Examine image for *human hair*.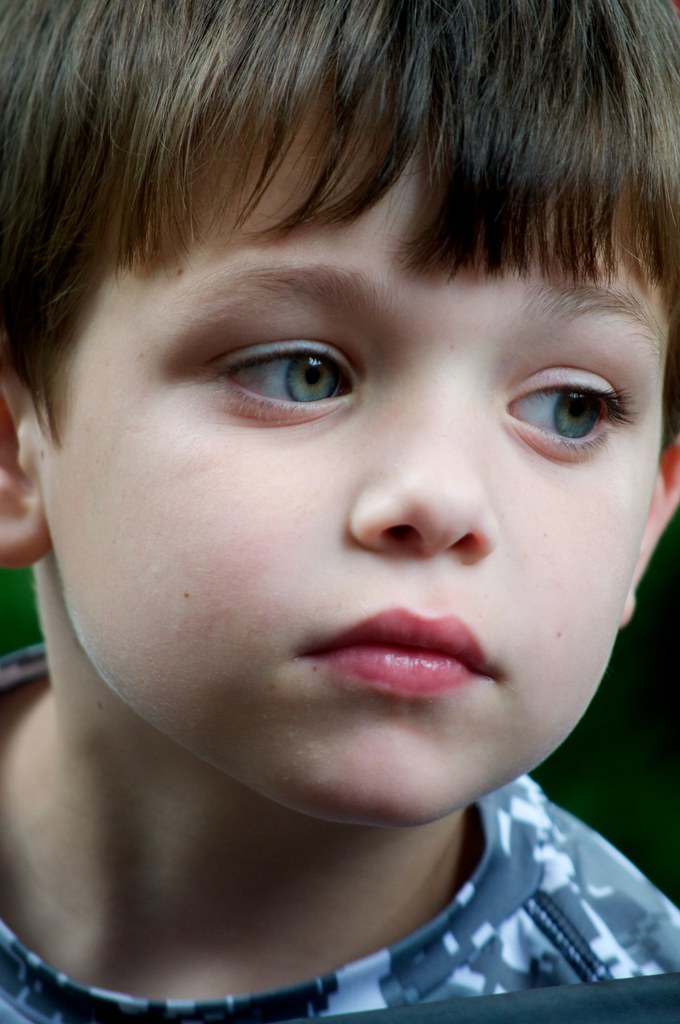
Examination result: pyautogui.locateOnScreen(24, 18, 662, 377).
